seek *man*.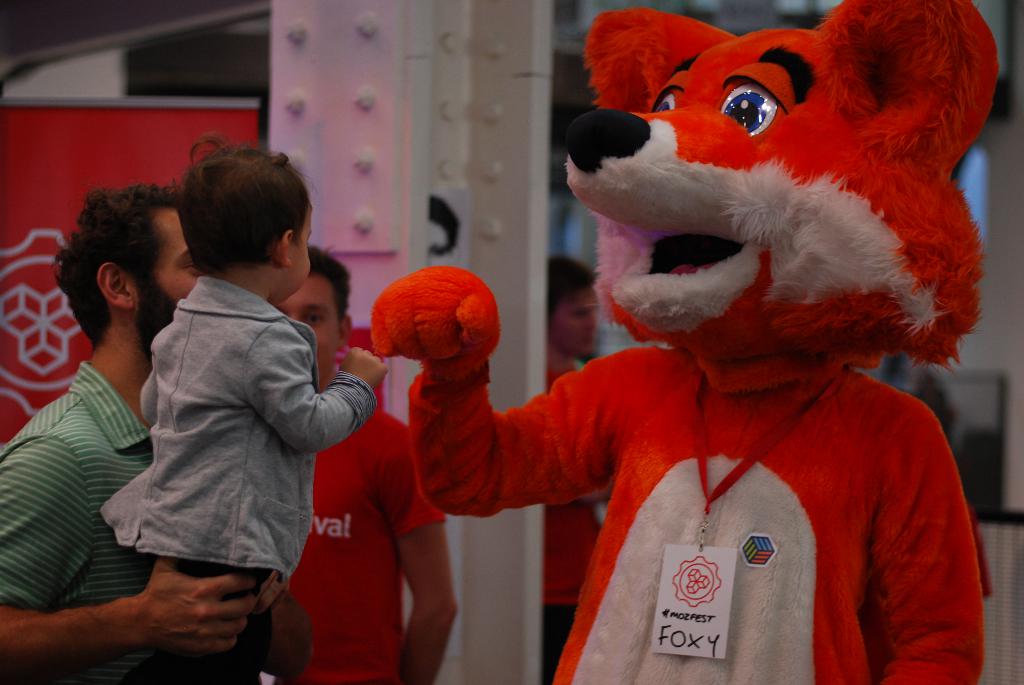
select_region(271, 239, 458, 684).
